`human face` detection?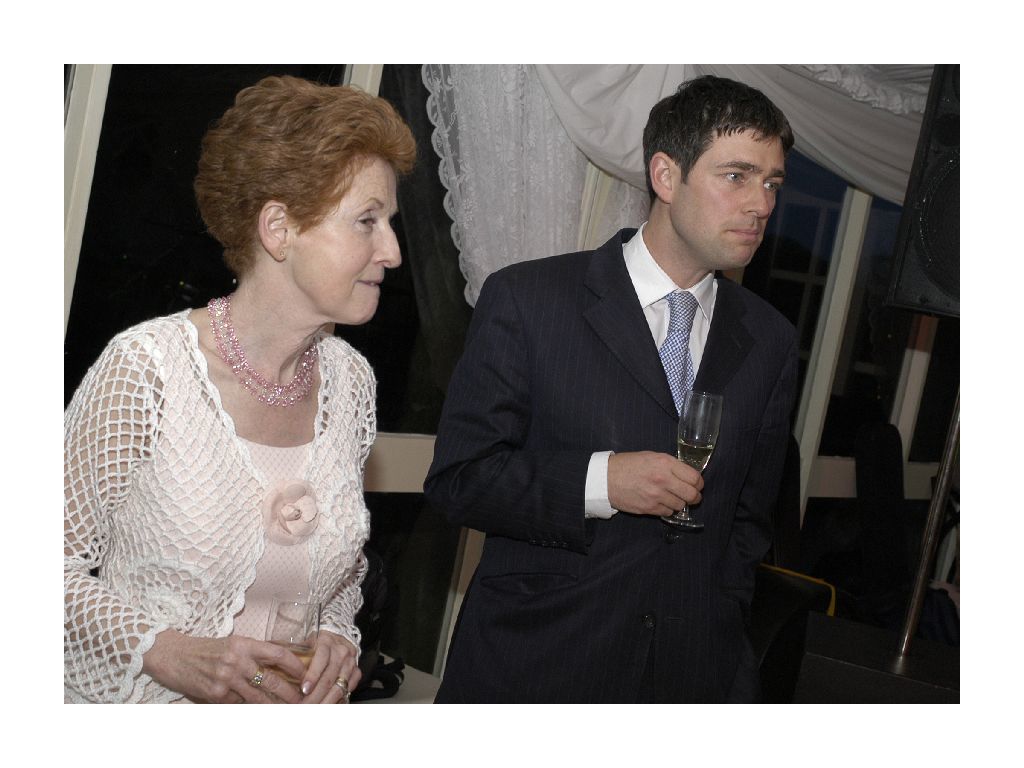
pyautogui.locateOnScreen(284, 154, 399, 325)
